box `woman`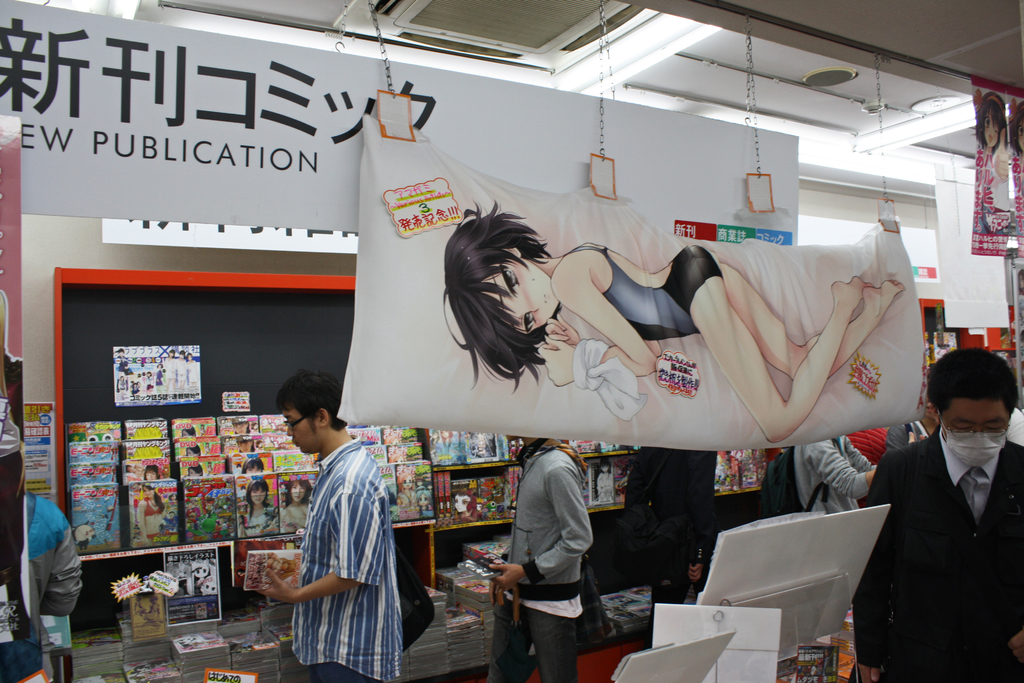
BBox(126, 461, 145, 481)
